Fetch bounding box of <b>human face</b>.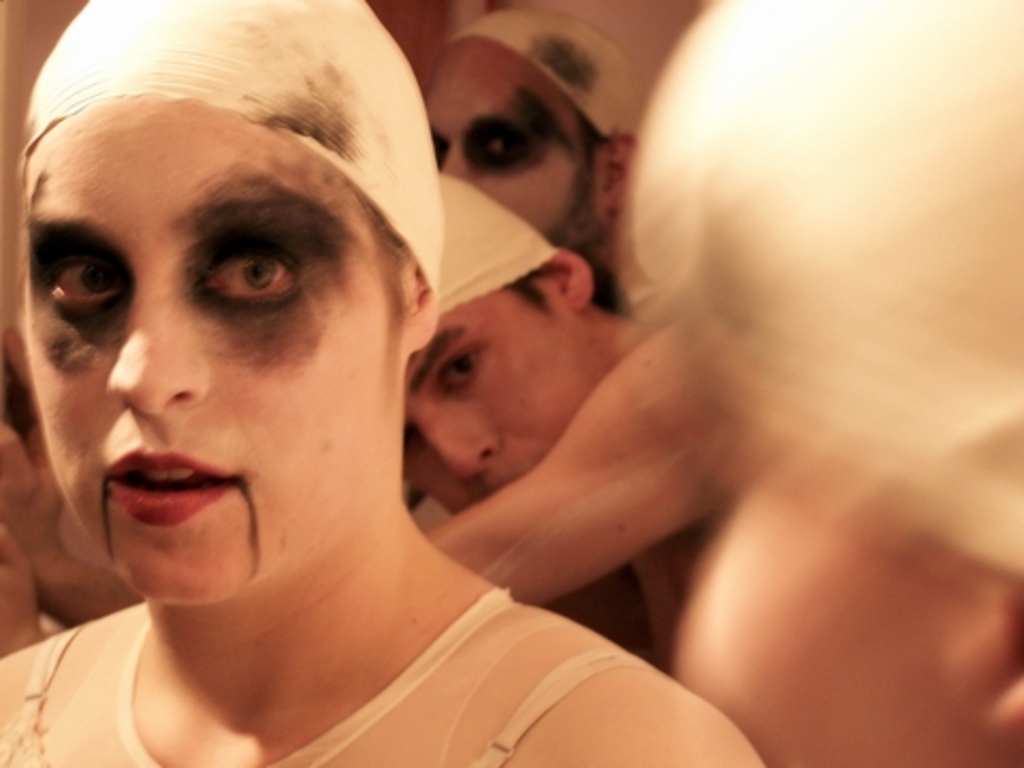
Bbox: (15, 90, 405, 606).
